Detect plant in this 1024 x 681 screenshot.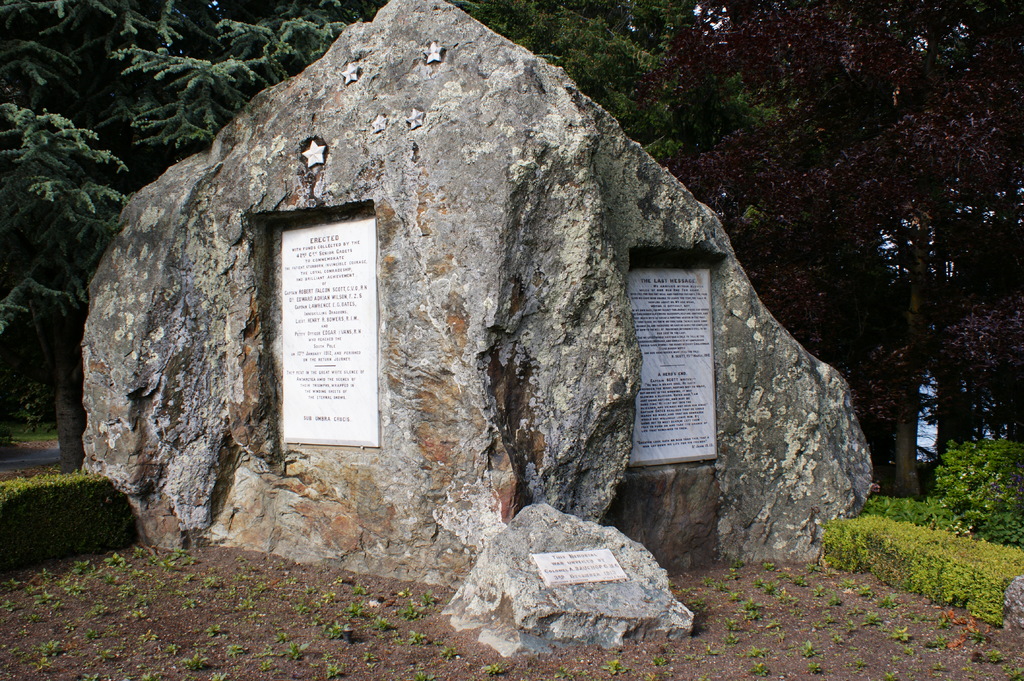
Detection: BBox(813, 579, 826, 595).
